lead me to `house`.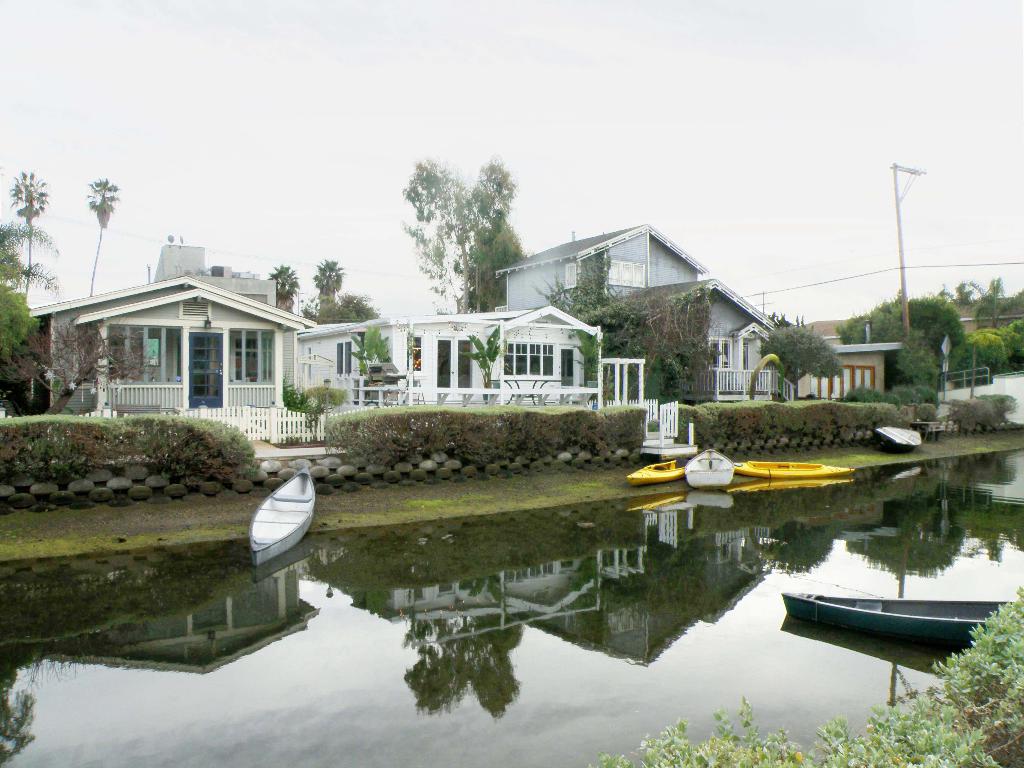
Lead to x1=800, y1=331, x2=904, y2=403.
